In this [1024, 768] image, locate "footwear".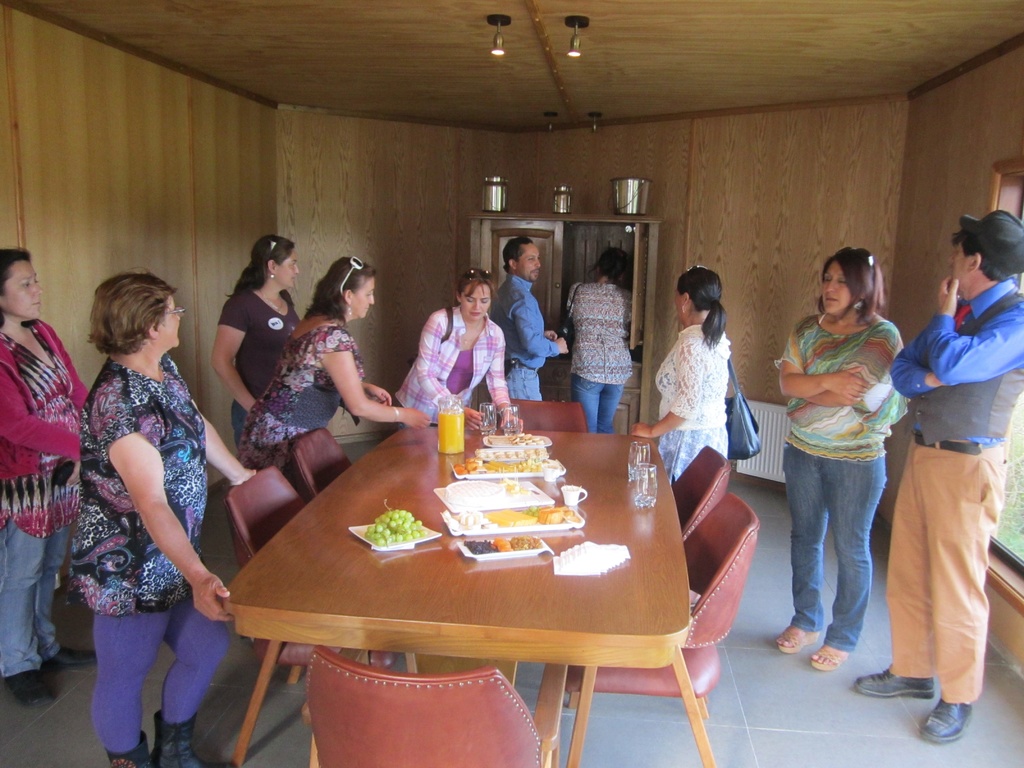
Bounding box: <box>856,664,943,698</box>.
